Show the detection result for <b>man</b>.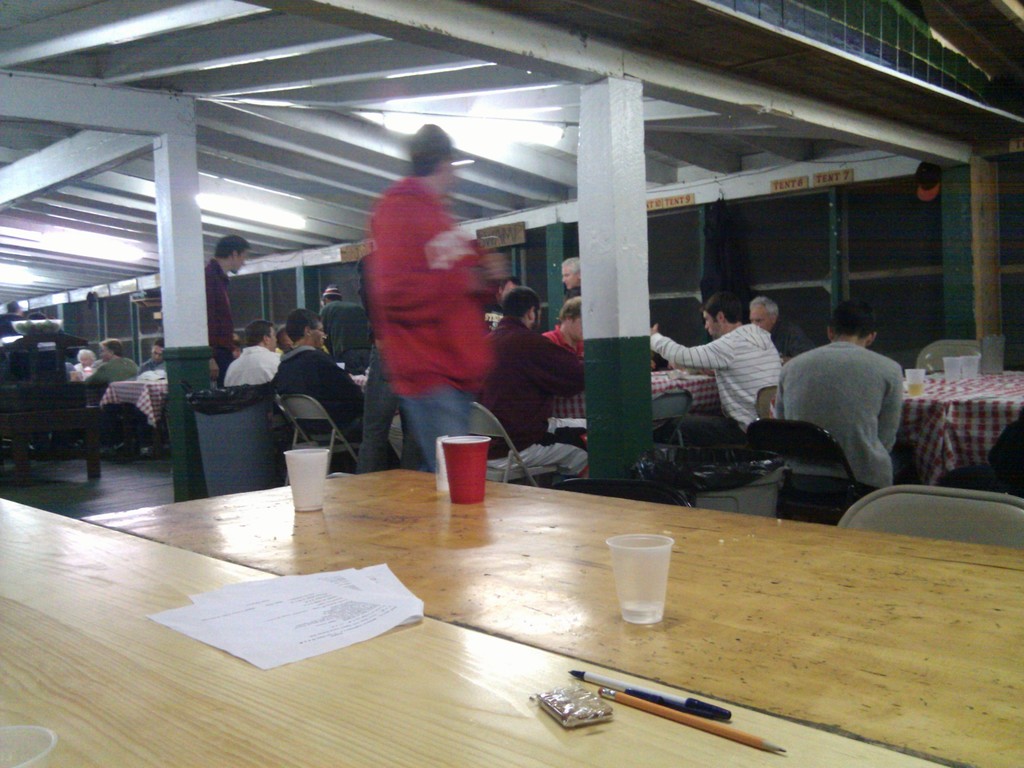
364:120:509:468.
